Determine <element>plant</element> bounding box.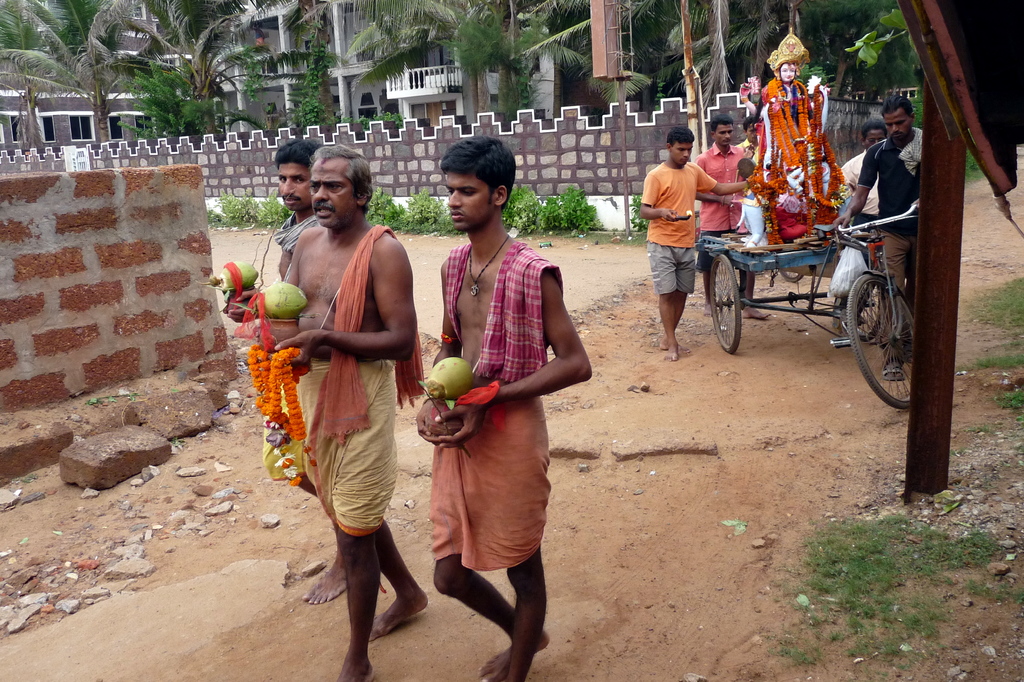
Determined: 204:186:258:225.
